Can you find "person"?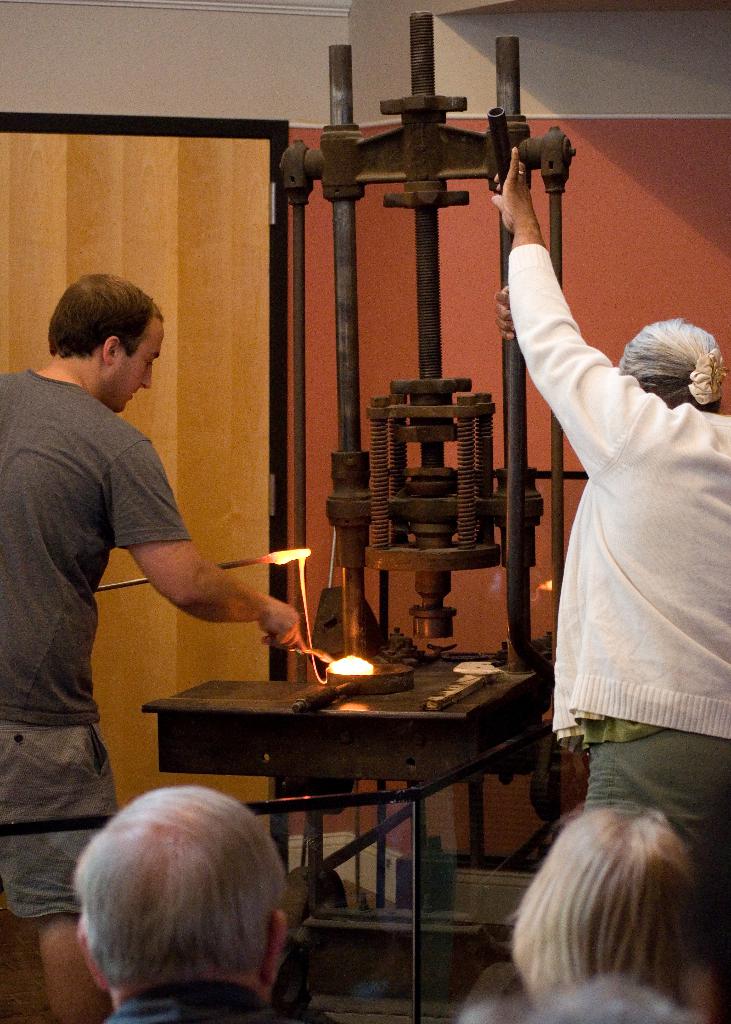
Yes, bounding box: x1=490 y1=143 x2=730 y2=884.
